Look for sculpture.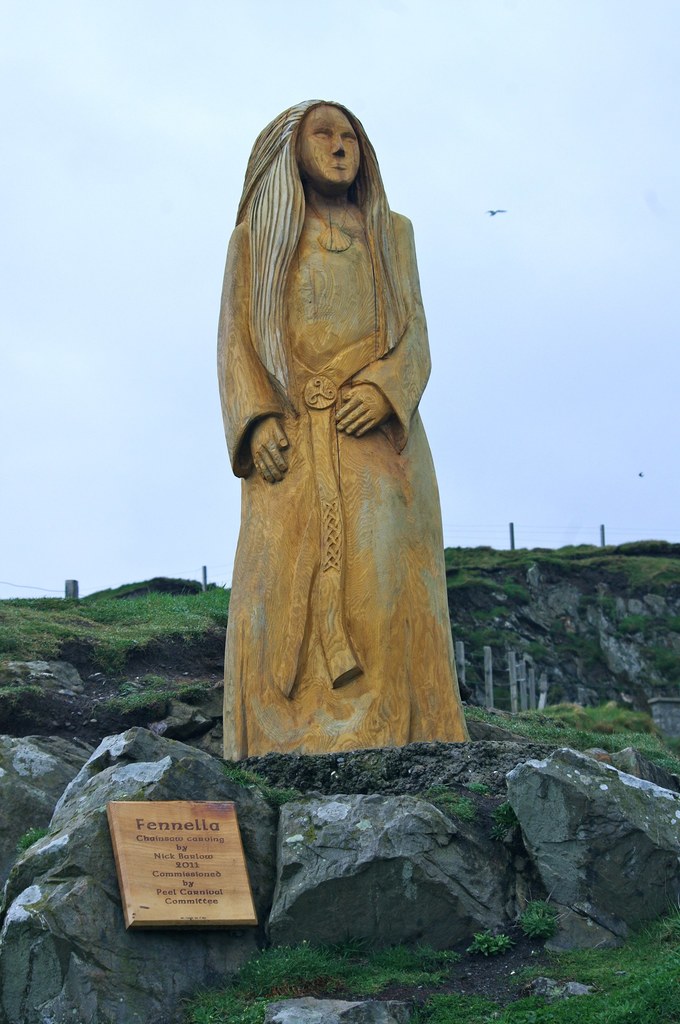
Found: rect(212, 111, 475, 758).
